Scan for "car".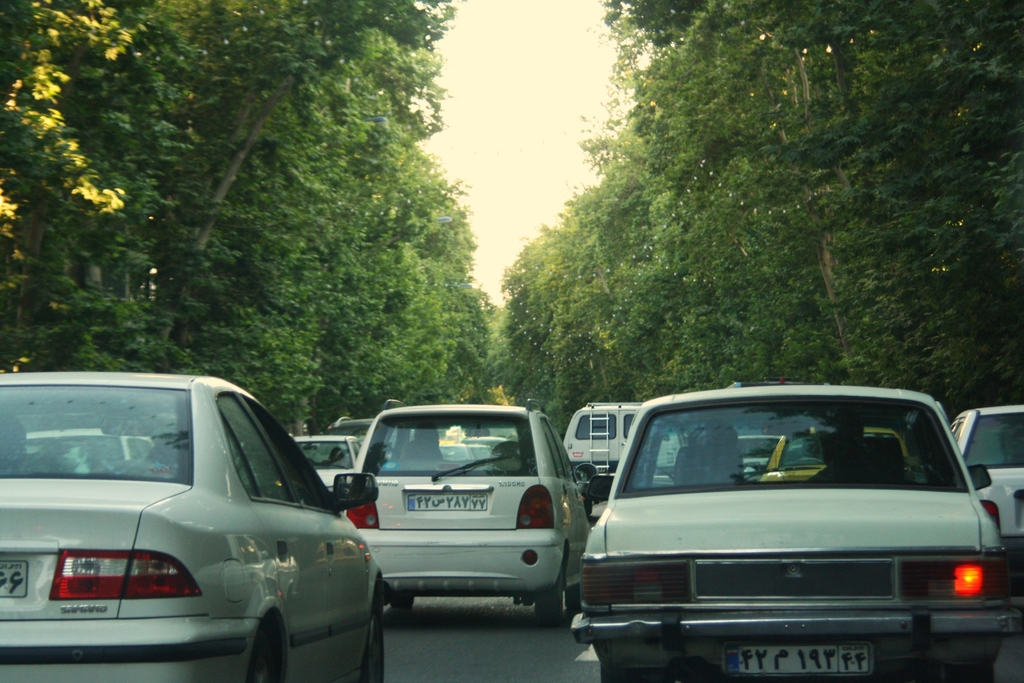
Scan result: bbox=(287, 432, 371, 498).
